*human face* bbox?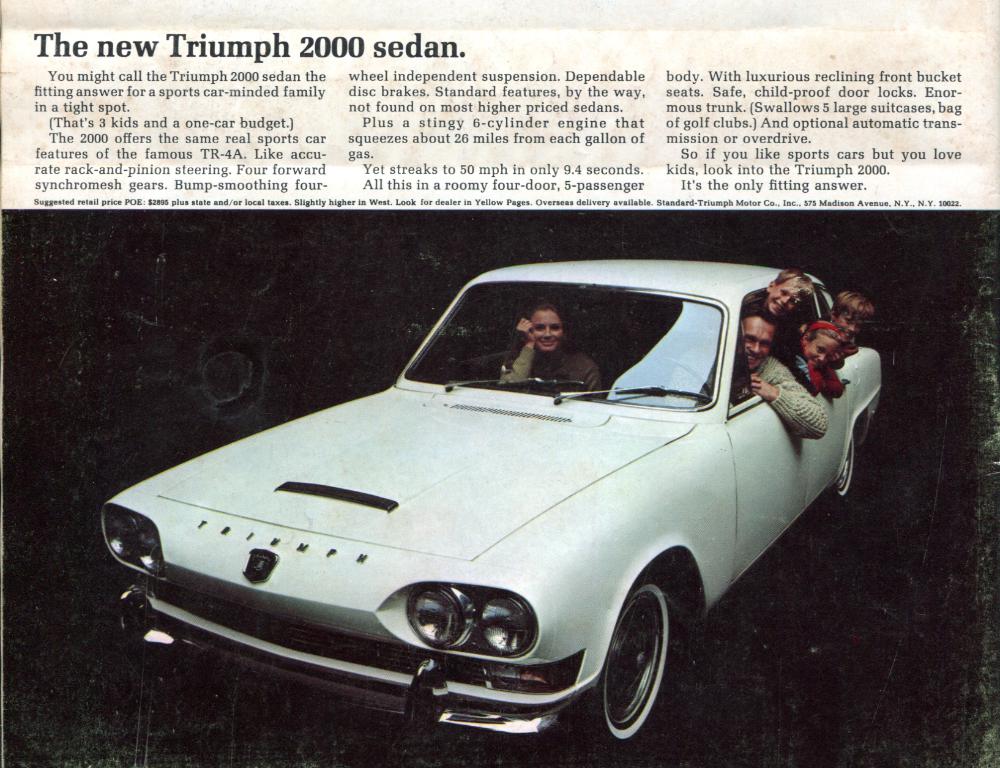
box(529, 316, 562, 355)
